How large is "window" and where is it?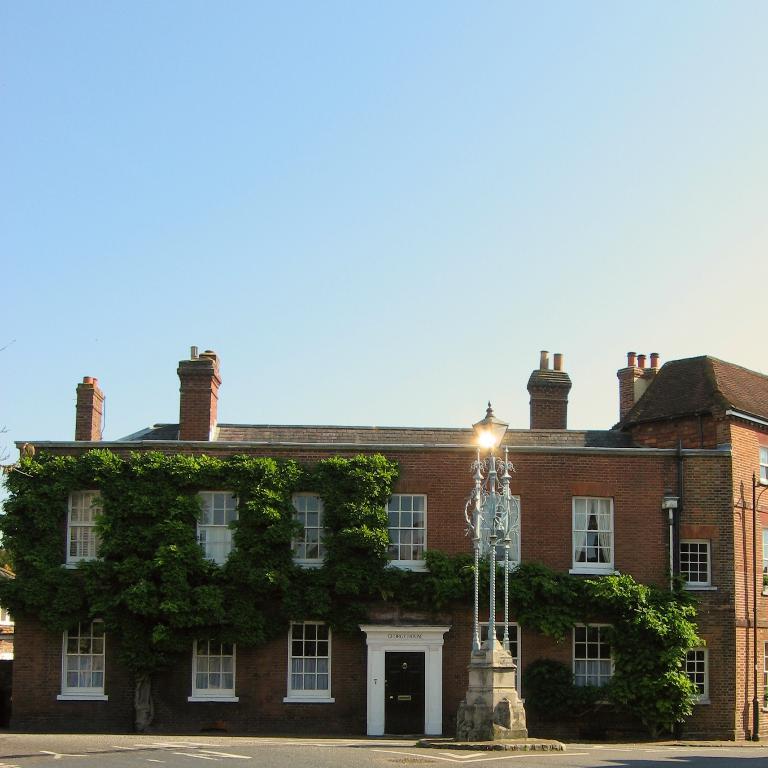
Bounding box: box=[761, 530, 767, 588].
